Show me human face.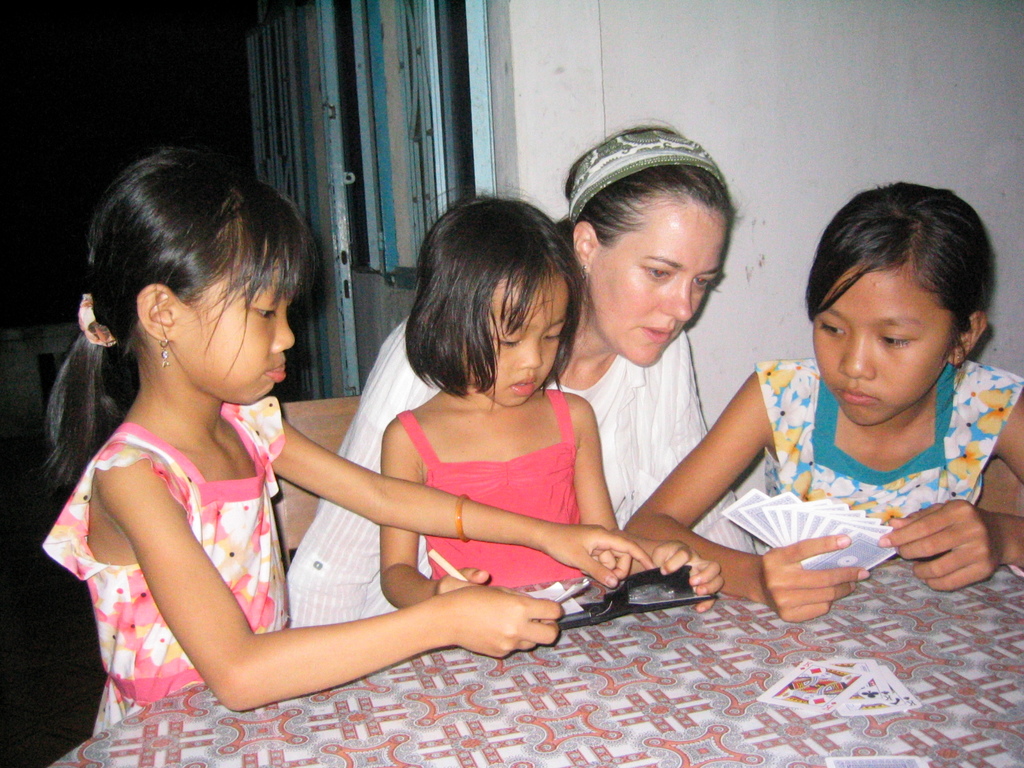
human face is here: bbox(456, 282, 563, 406).
